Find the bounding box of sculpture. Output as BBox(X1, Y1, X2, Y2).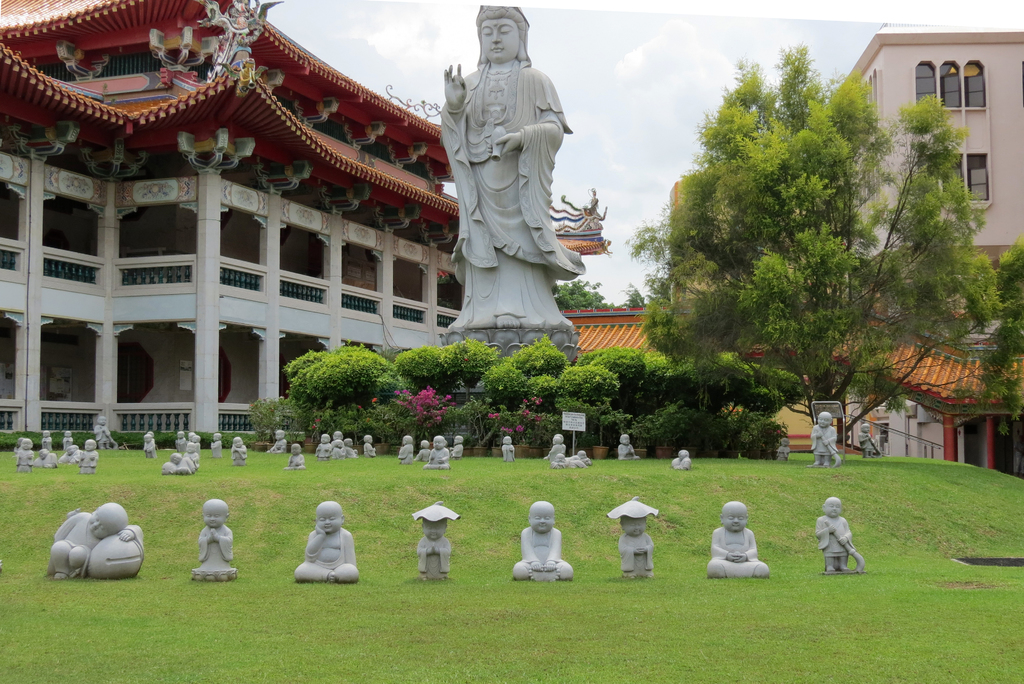
BBox(808, 412, 845, 470).
